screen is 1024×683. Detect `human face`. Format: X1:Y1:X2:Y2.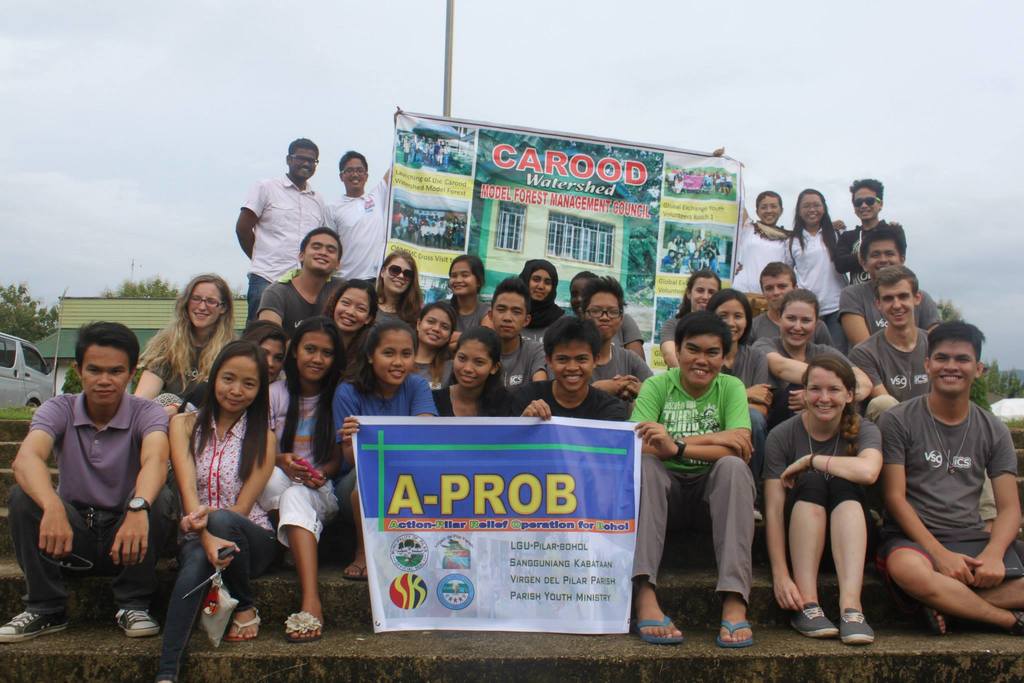
755:193:782:225.
